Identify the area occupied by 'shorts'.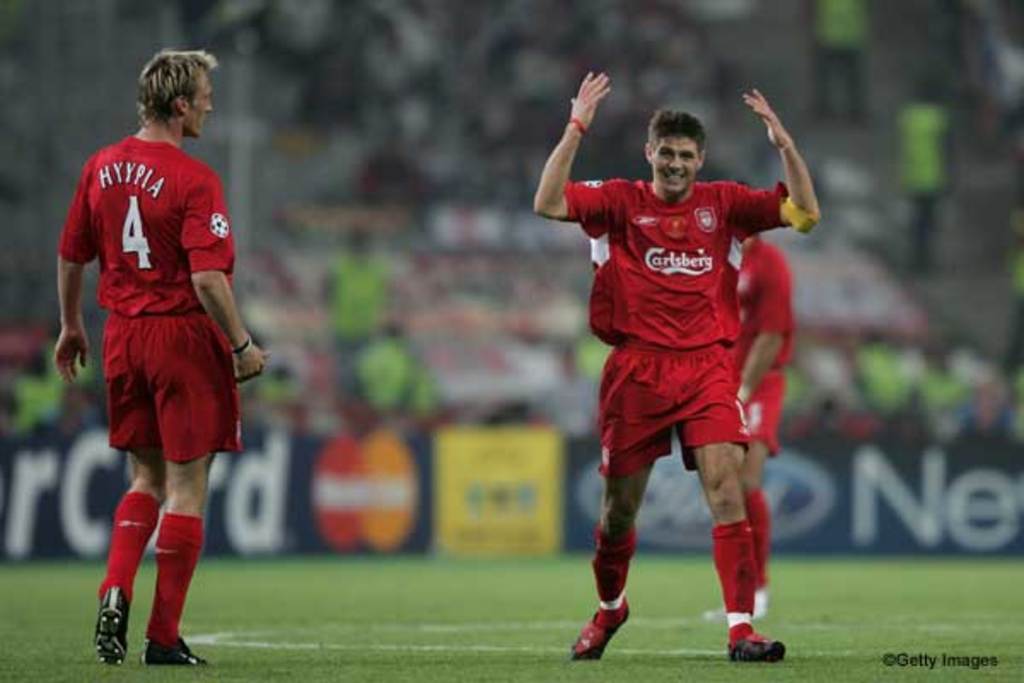
Area: box=[587, 335, 744, 473].
